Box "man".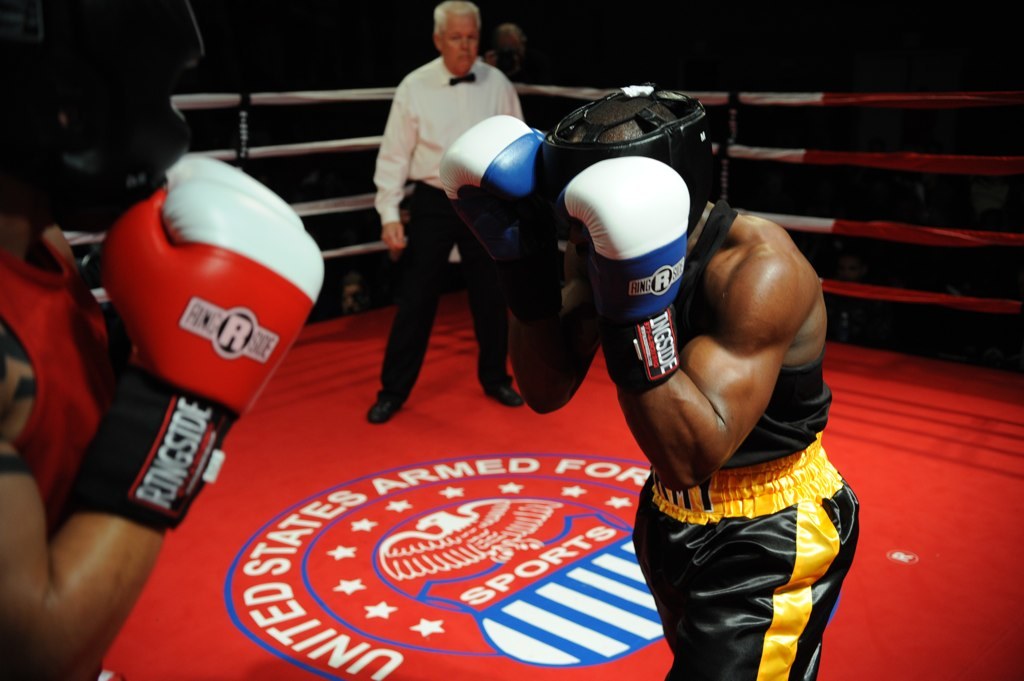
[0,0,321,680].
